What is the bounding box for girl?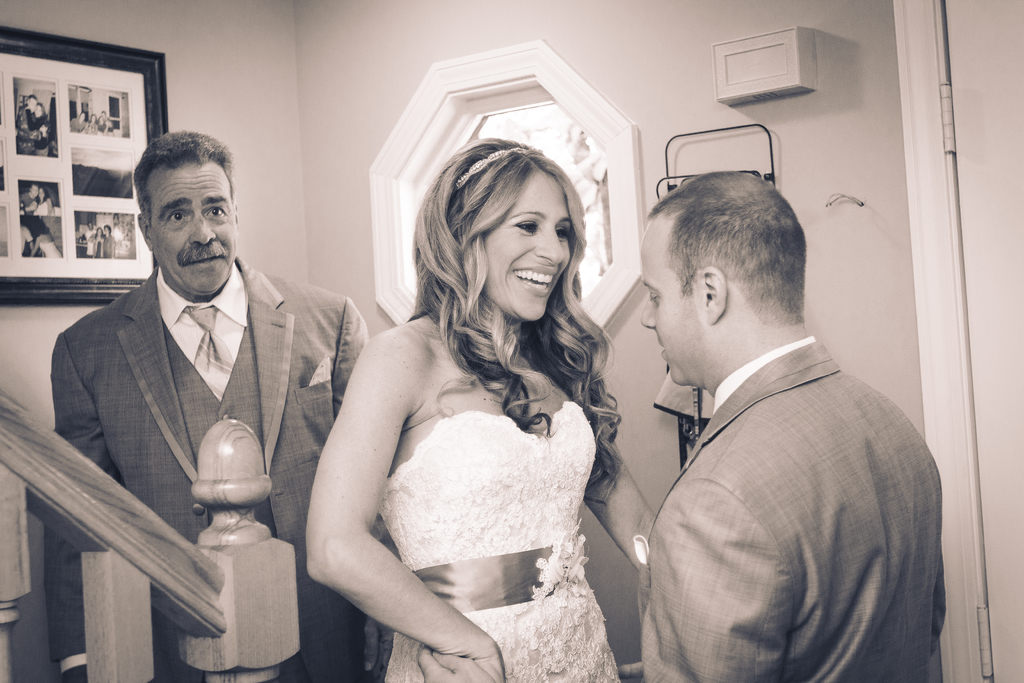
305,138,657,682.
